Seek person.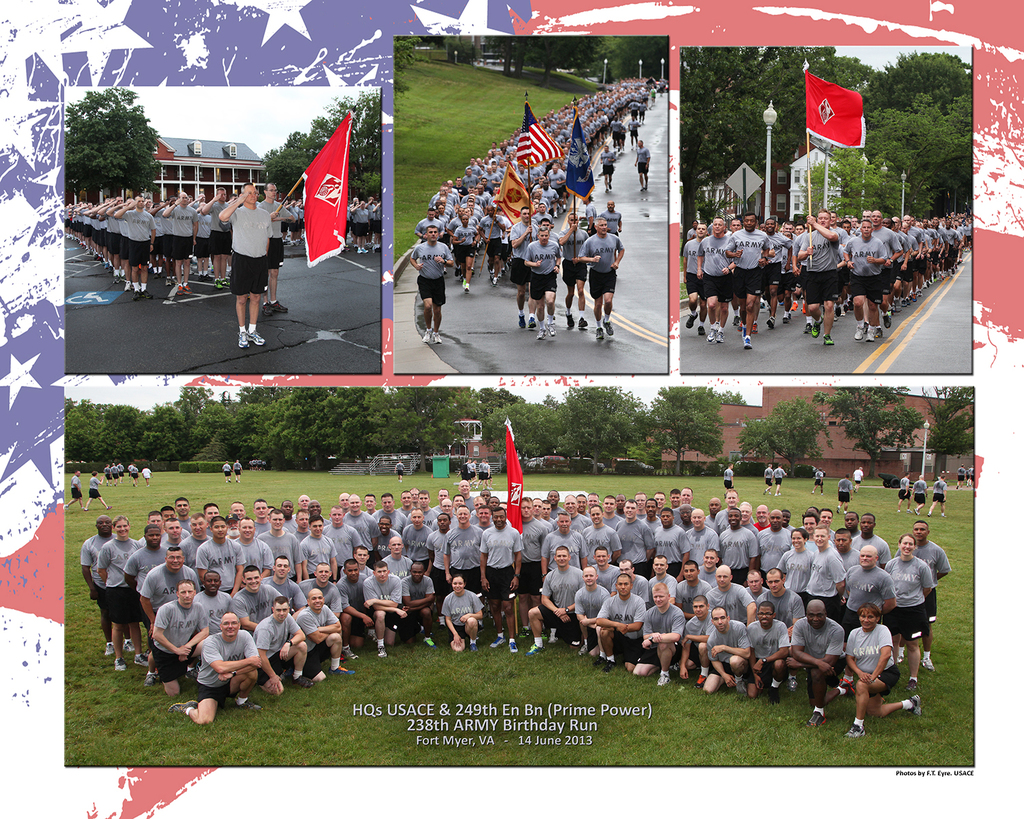
locate(82, 509, 114, 656).
